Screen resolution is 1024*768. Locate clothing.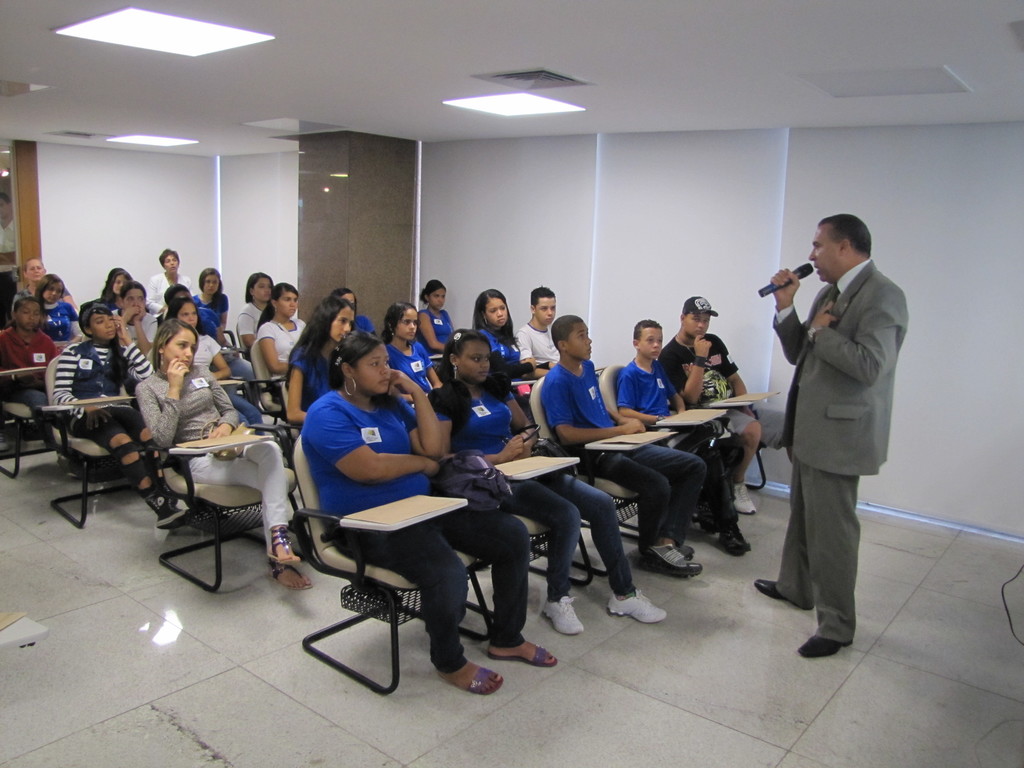
[192, 294, 229, 321].
